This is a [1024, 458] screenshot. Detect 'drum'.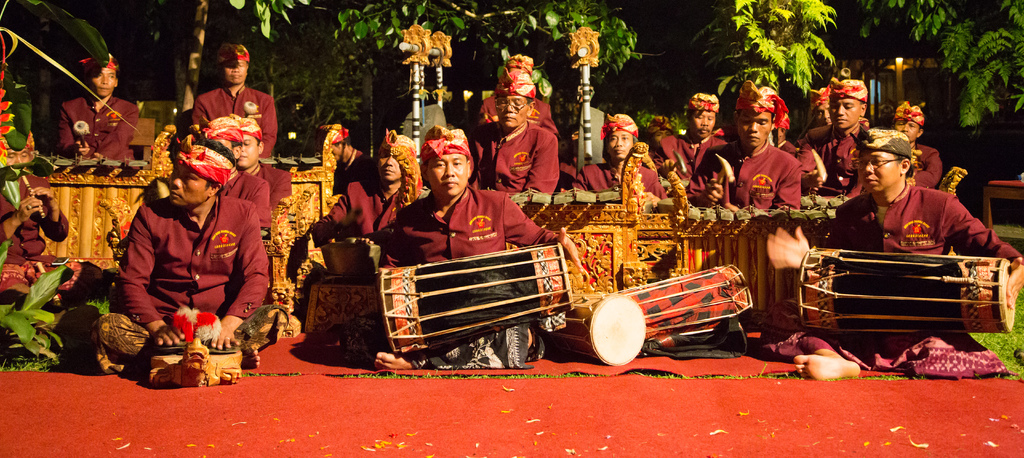
379/241/572/356.
